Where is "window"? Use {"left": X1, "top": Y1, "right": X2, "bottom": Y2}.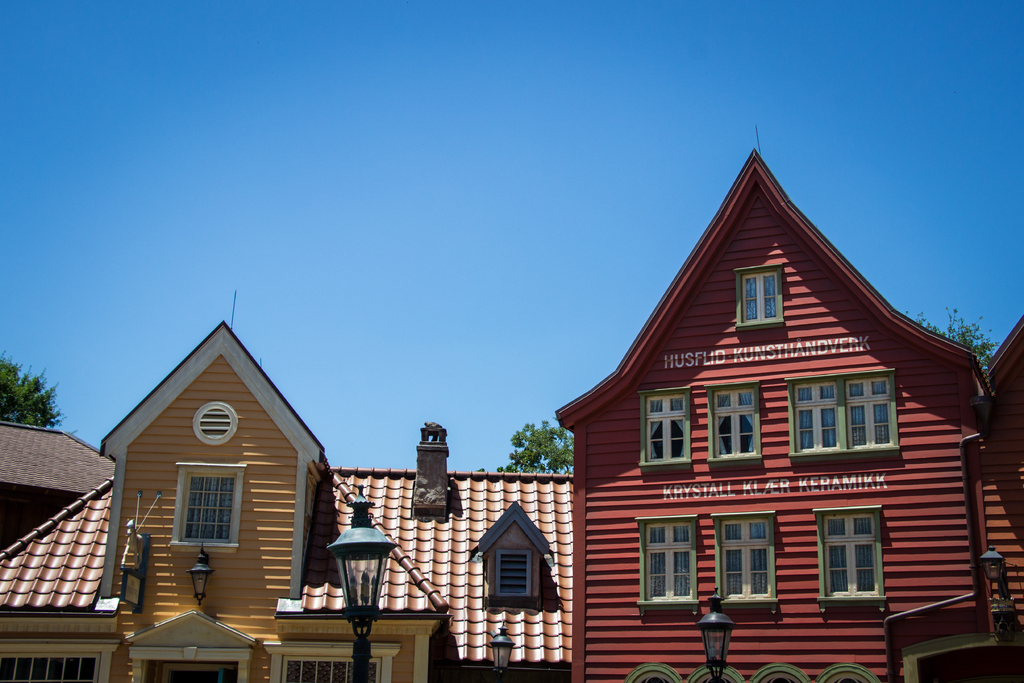
{"left": 178, "top": 460, "right": 243, "bottom": 549}.
